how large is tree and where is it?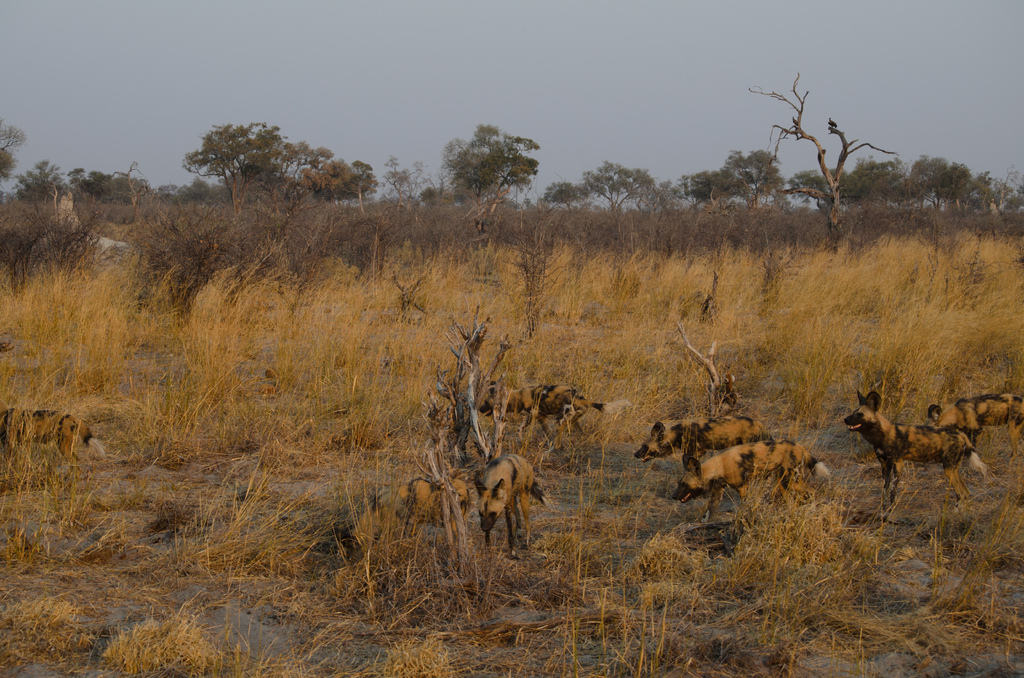
Bounding box: 444:122:543:209.
